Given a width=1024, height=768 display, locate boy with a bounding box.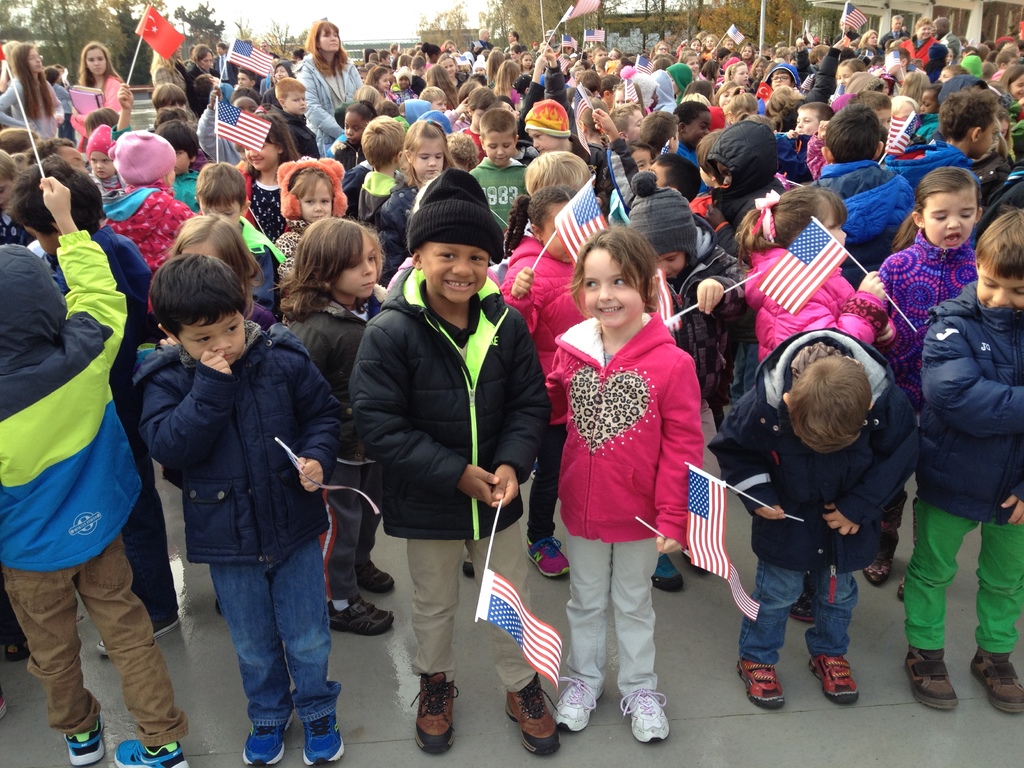
Located: <box>376,49,393,67</box>.
